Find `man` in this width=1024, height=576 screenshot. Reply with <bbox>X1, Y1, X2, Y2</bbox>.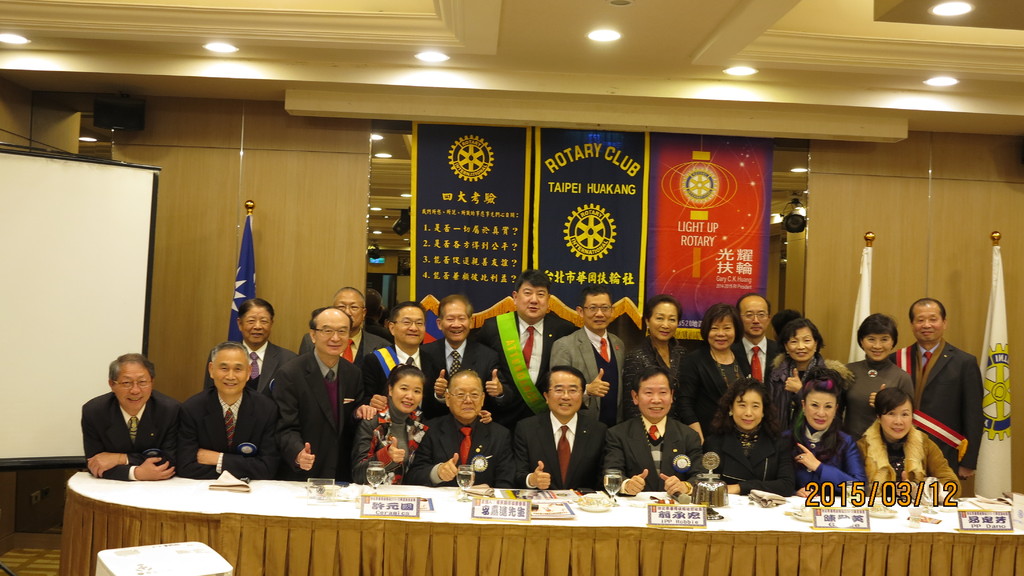
<bbox>889, 296, 988, 498</bbox>.
